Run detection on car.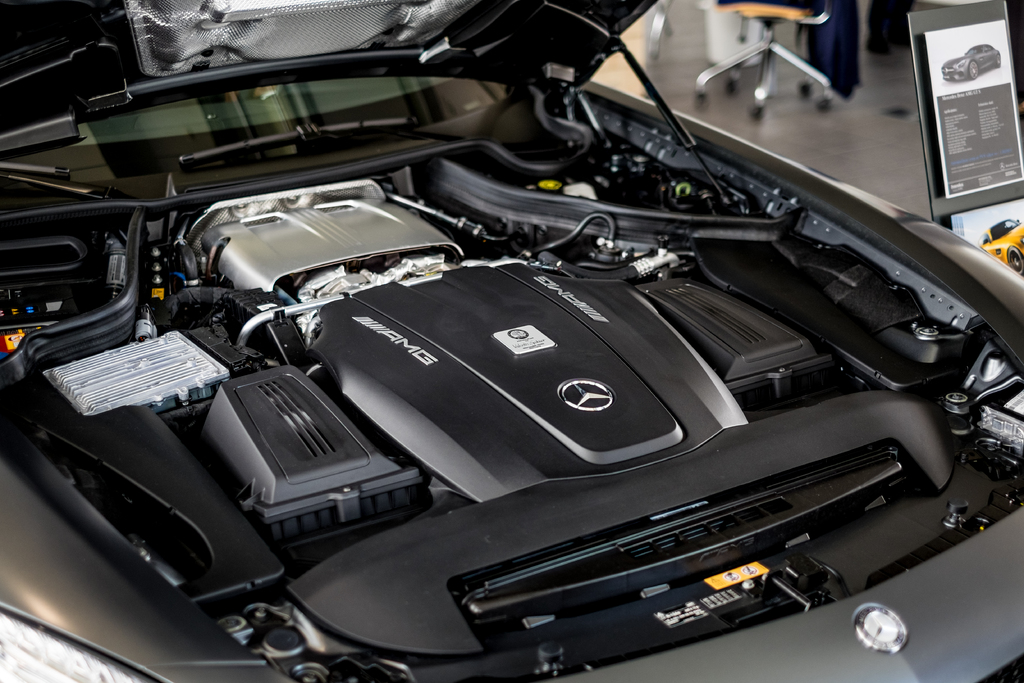
Result: box=[979, 218, 1023, 268].
